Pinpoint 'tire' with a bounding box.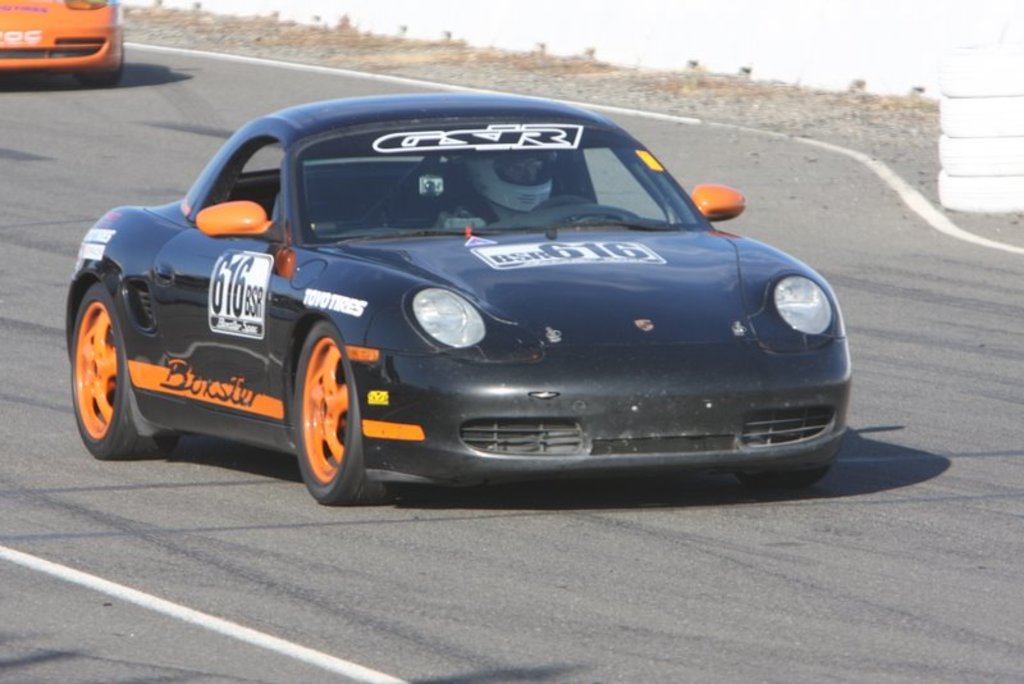
90, 49, 123, 87.
